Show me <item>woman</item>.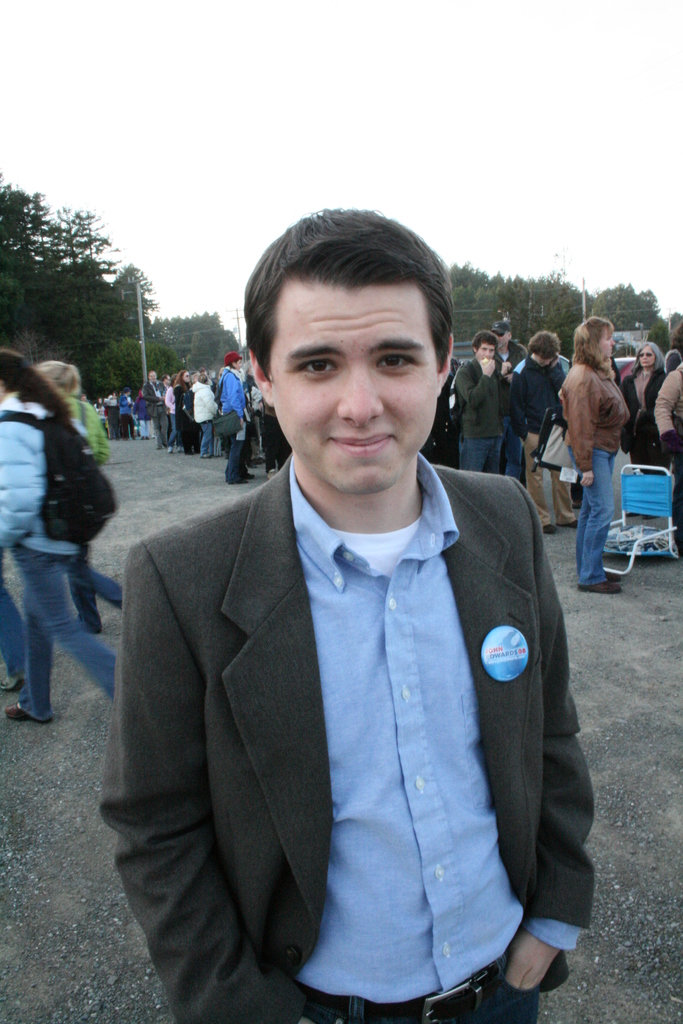
<item>woman</item> is here: Rect(33, 357, 122, 636).
